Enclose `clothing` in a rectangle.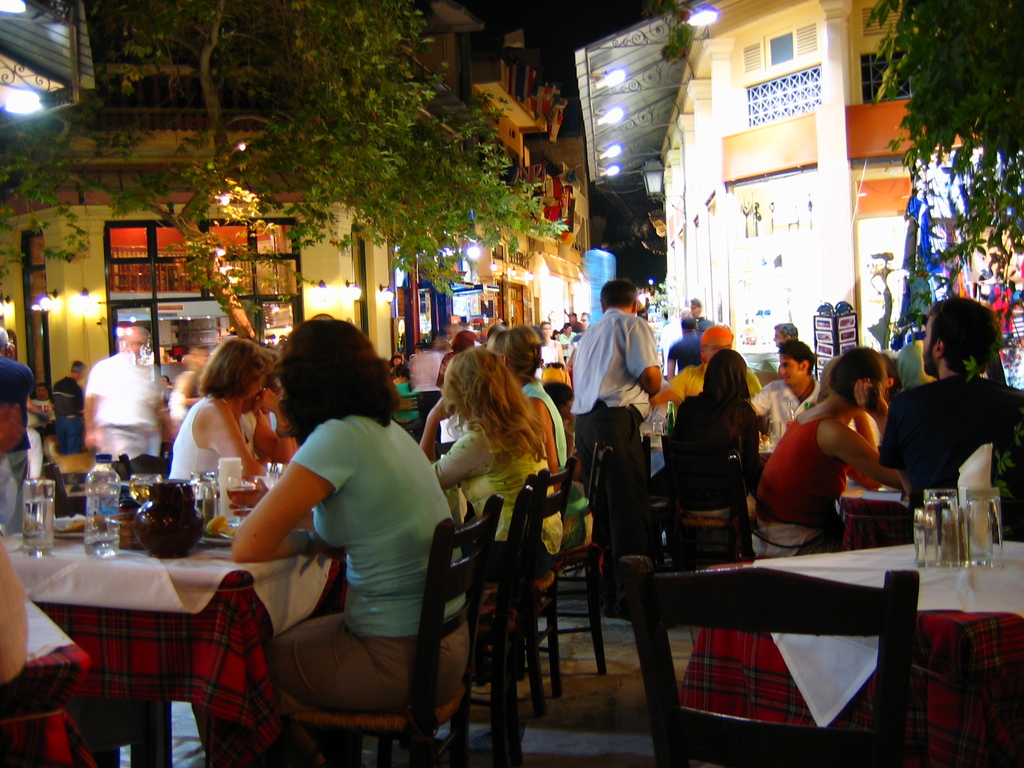
<bbox>74, 338, 157, 468</bbox>.
